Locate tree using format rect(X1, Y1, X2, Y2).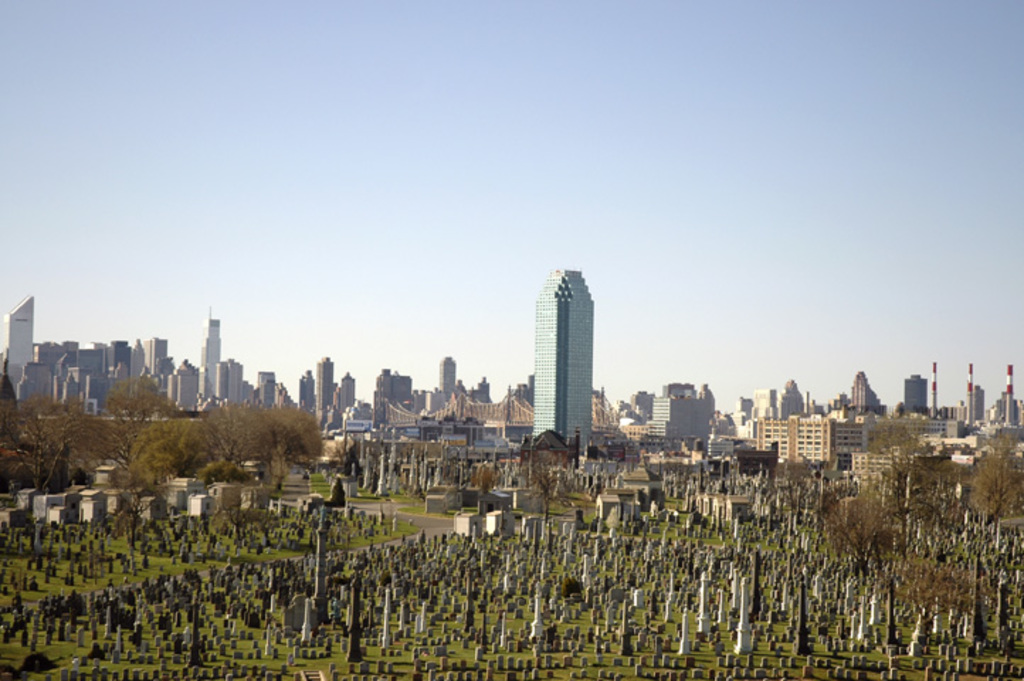
rect(0, 390, 113, 509).
